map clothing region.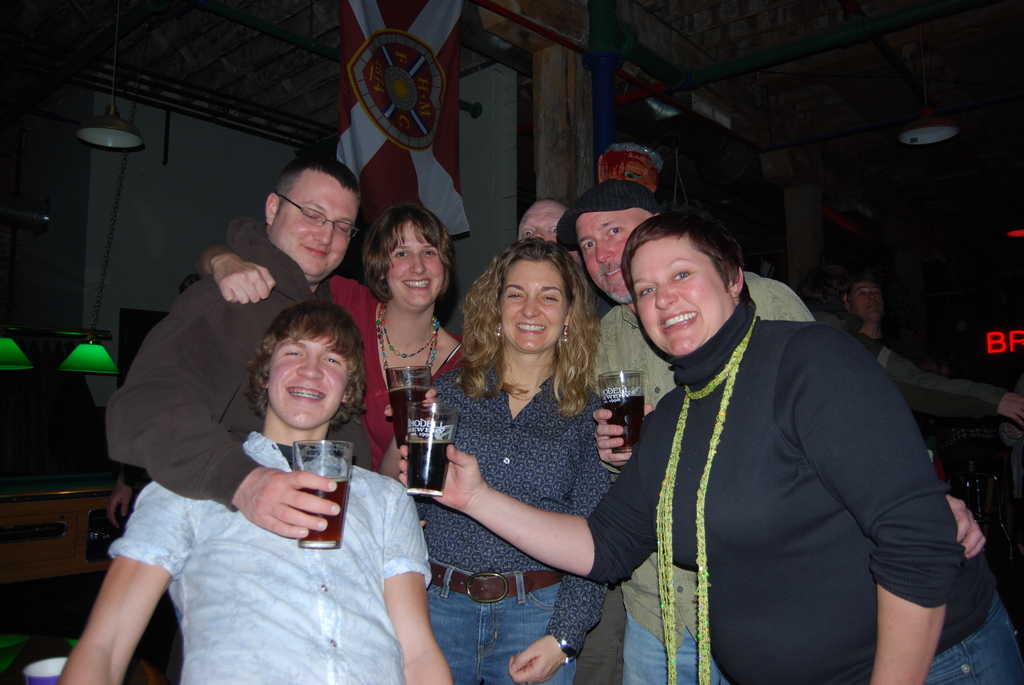
Mapped to 122,463,175,684.
